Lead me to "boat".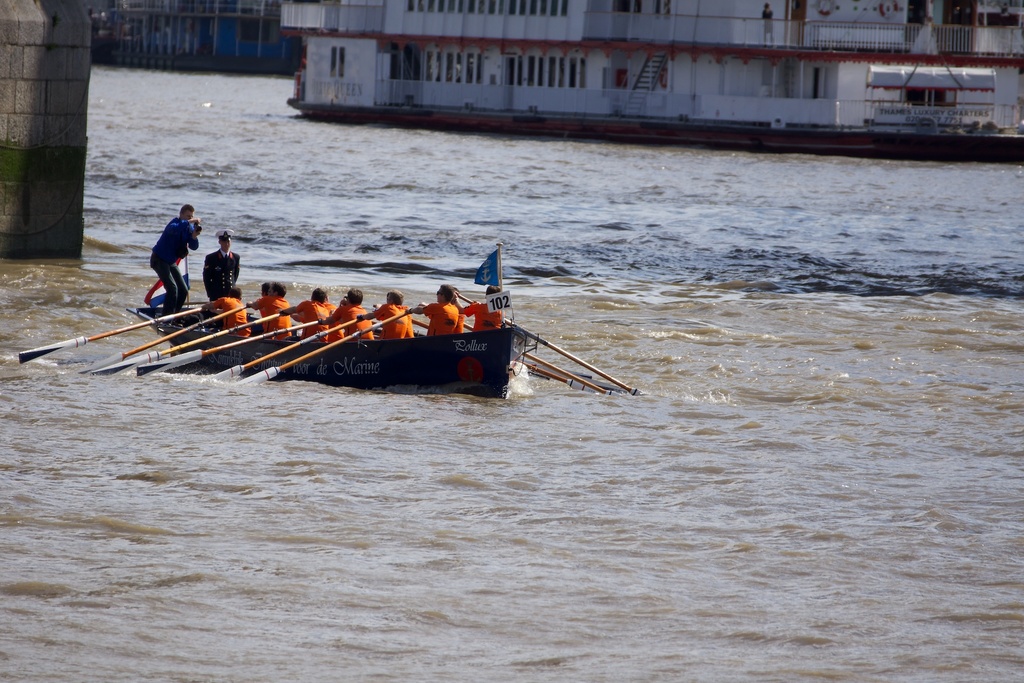
Lead to bbox(120, 214, 523, 409).
